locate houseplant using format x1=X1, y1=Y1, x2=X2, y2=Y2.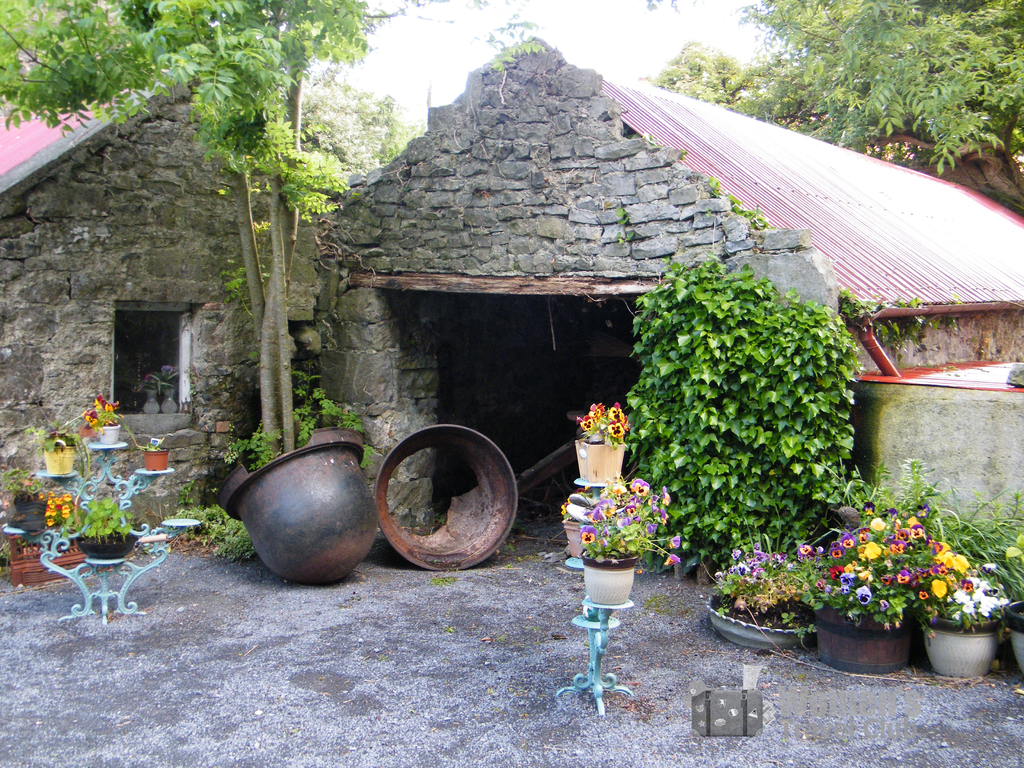
x1=556, y1=404, x2=625, y2=479.
